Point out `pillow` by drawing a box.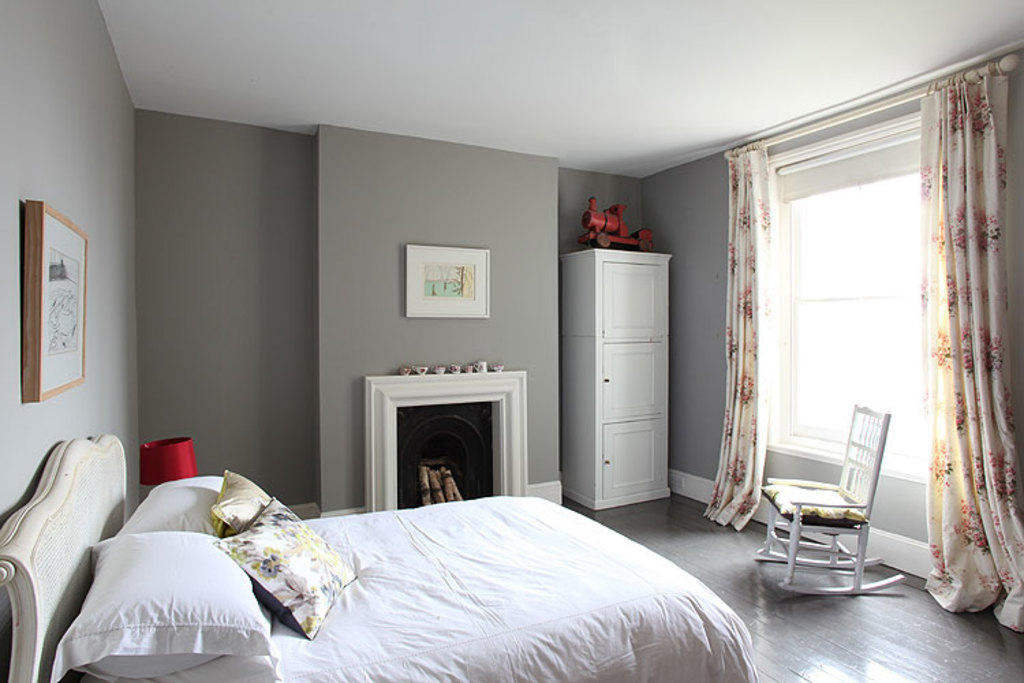
x1=199, y1=460, x2=281, y2=526.
